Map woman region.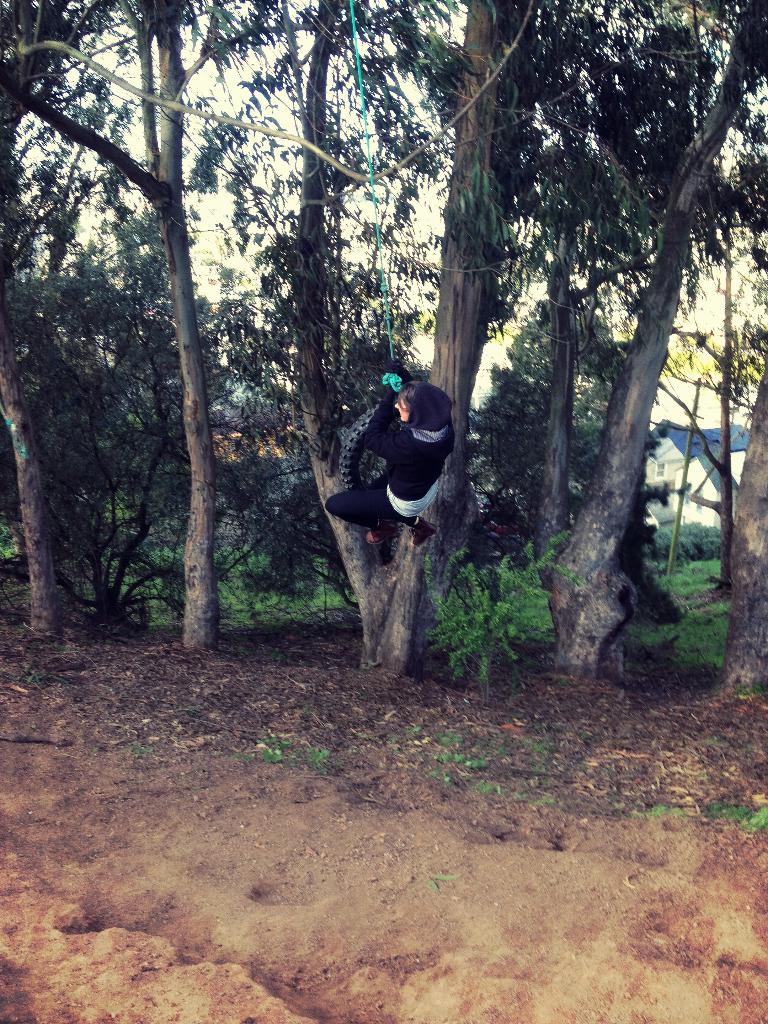
Mapped to [left=322, top=358, right=457, bottom=550].
